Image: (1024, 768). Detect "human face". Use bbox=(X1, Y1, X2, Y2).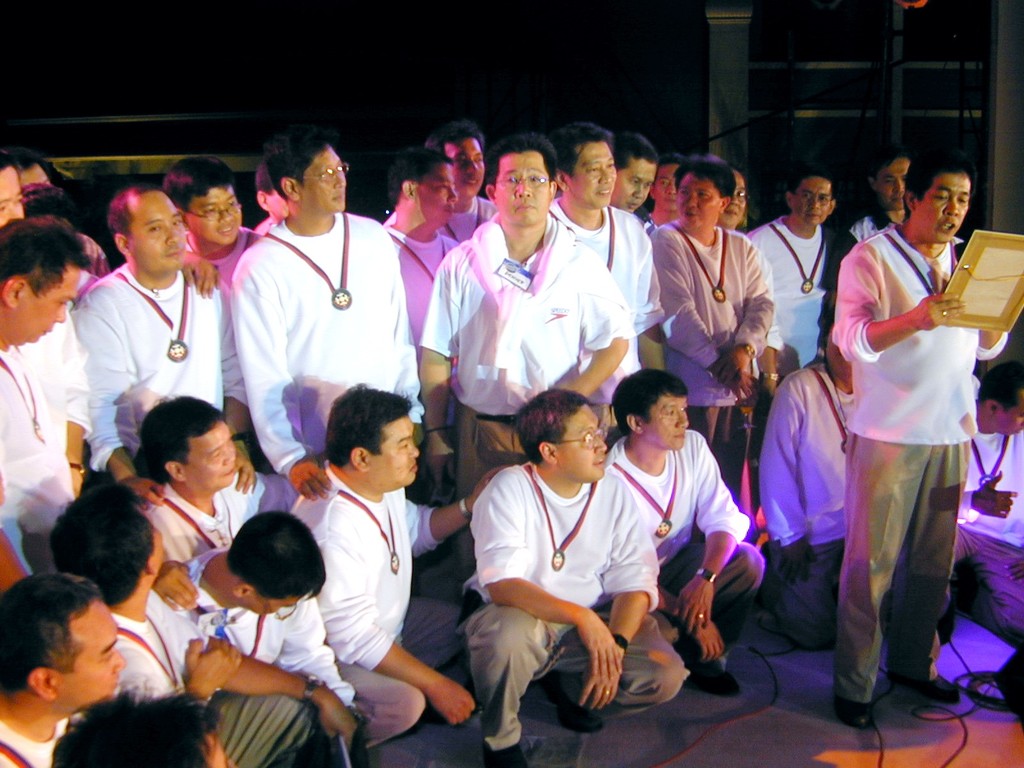
bbox=(15, 163, 47, 187).
